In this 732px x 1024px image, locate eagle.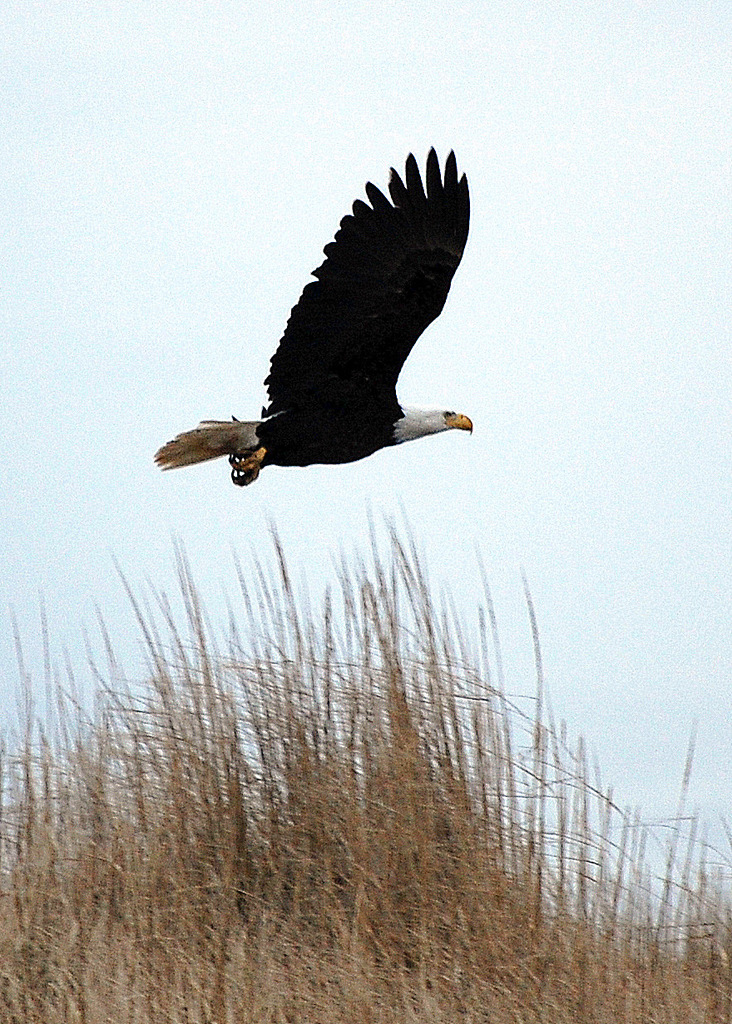
Bounding box: <region>142, 148, 486, 502</region>.
